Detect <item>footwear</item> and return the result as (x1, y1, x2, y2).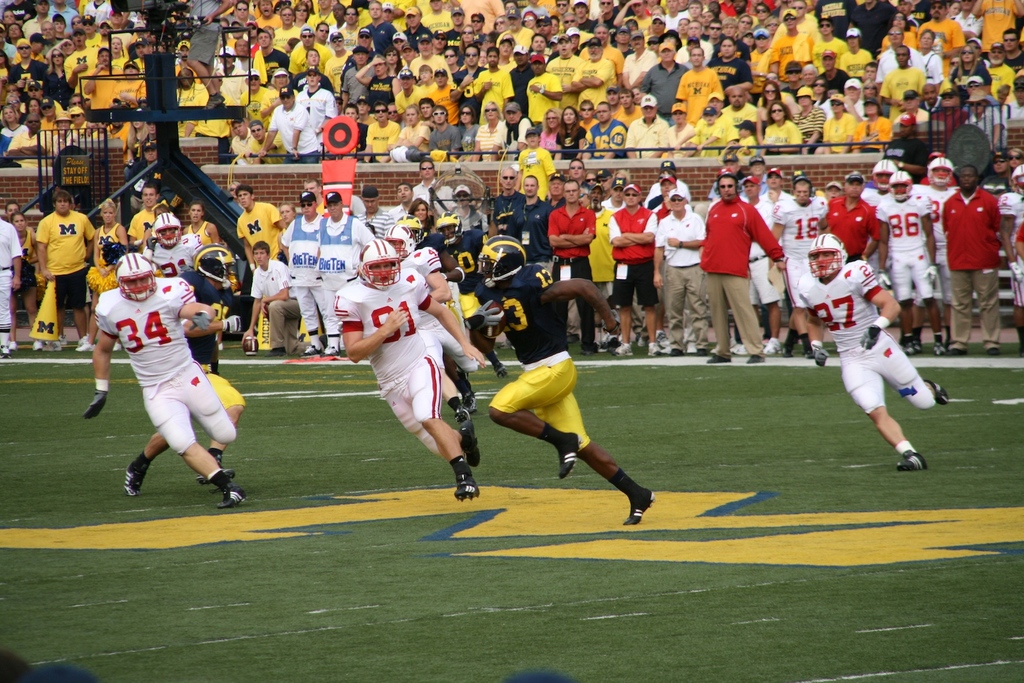
(118, 467, 145, 493).
